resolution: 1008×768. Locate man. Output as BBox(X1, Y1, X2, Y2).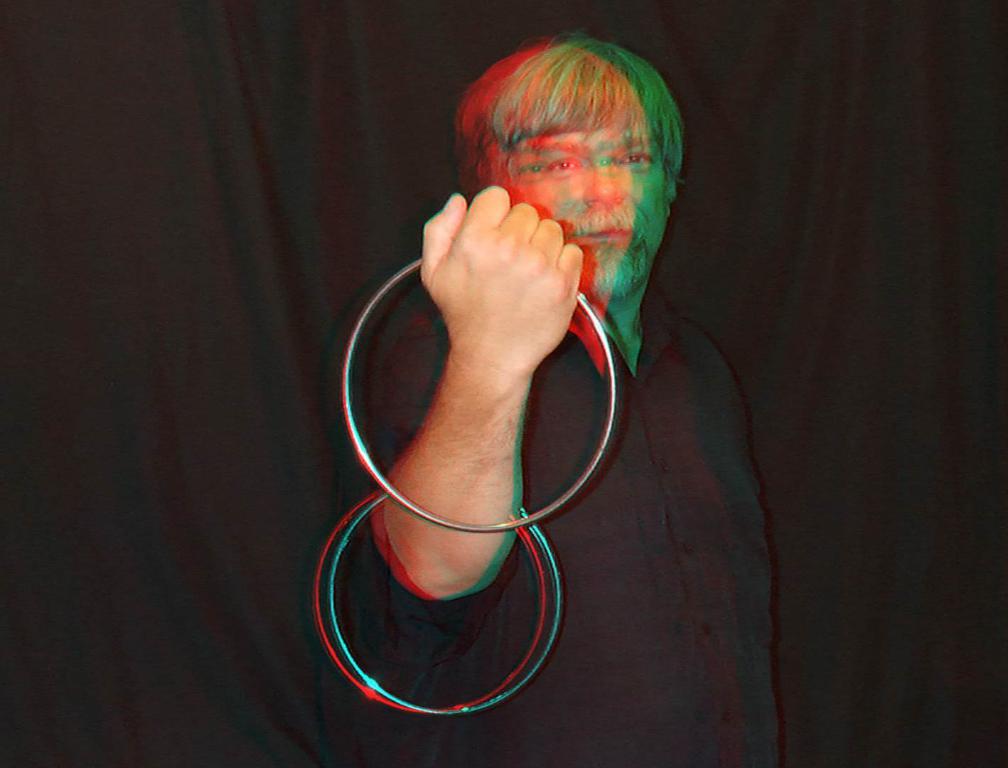
BBox(316, 40, 786, 767).
